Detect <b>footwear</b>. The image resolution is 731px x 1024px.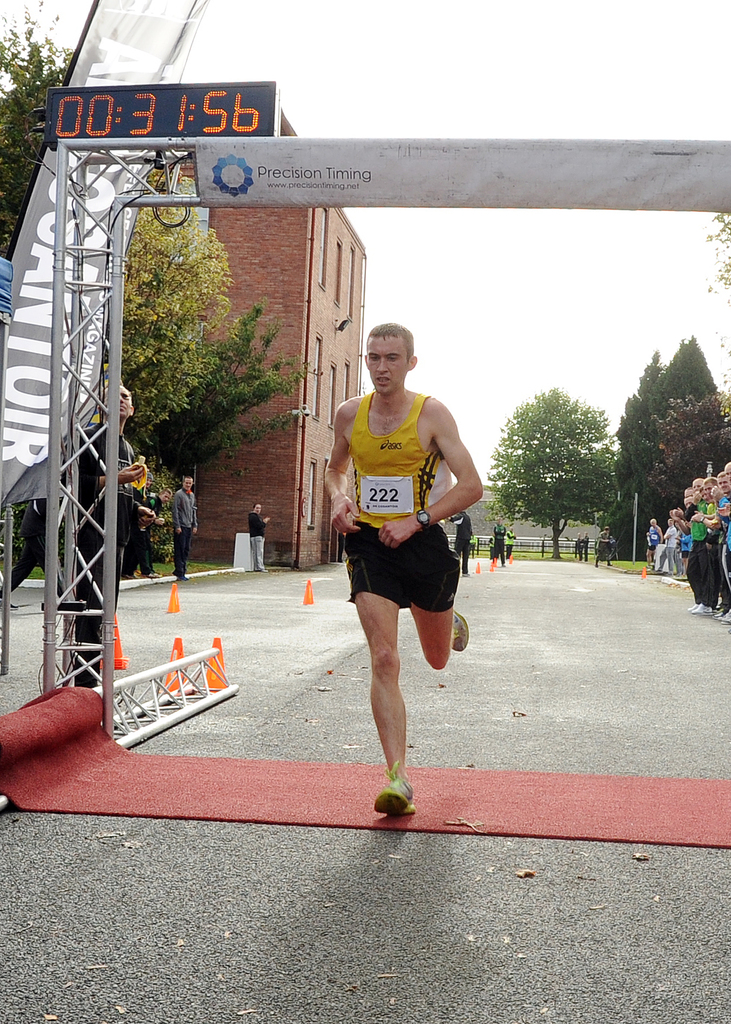
[x1=358, y1=765, x2=430, y2=824].
